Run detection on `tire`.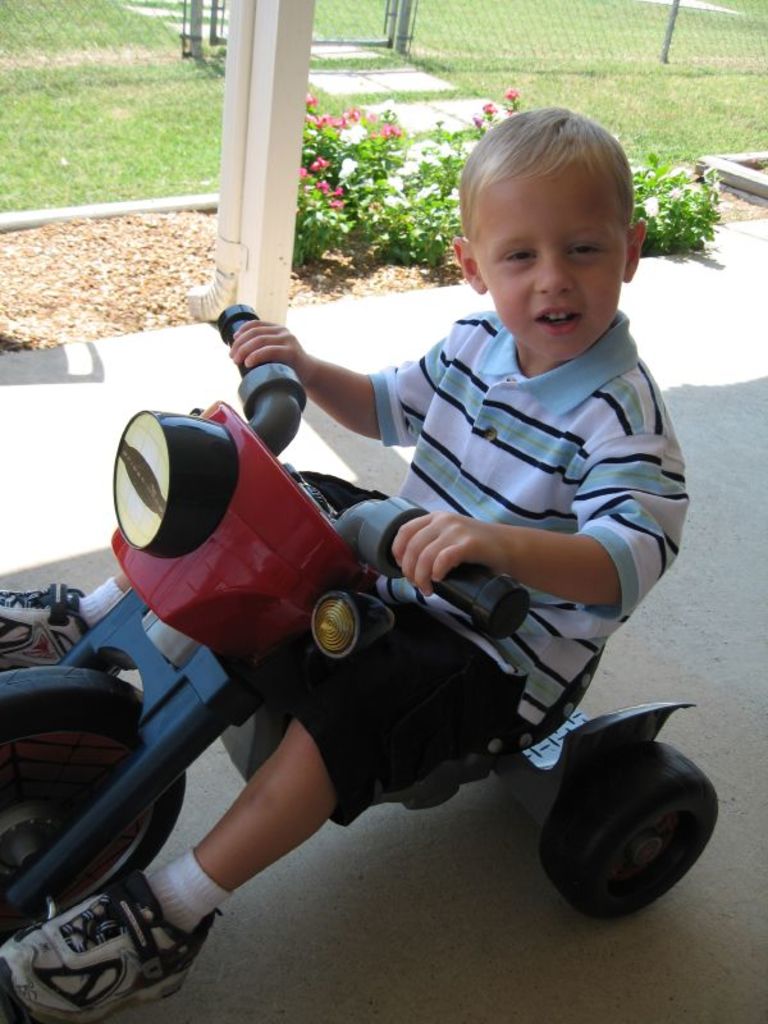
Result: locate(544, 735, 717, 913).
